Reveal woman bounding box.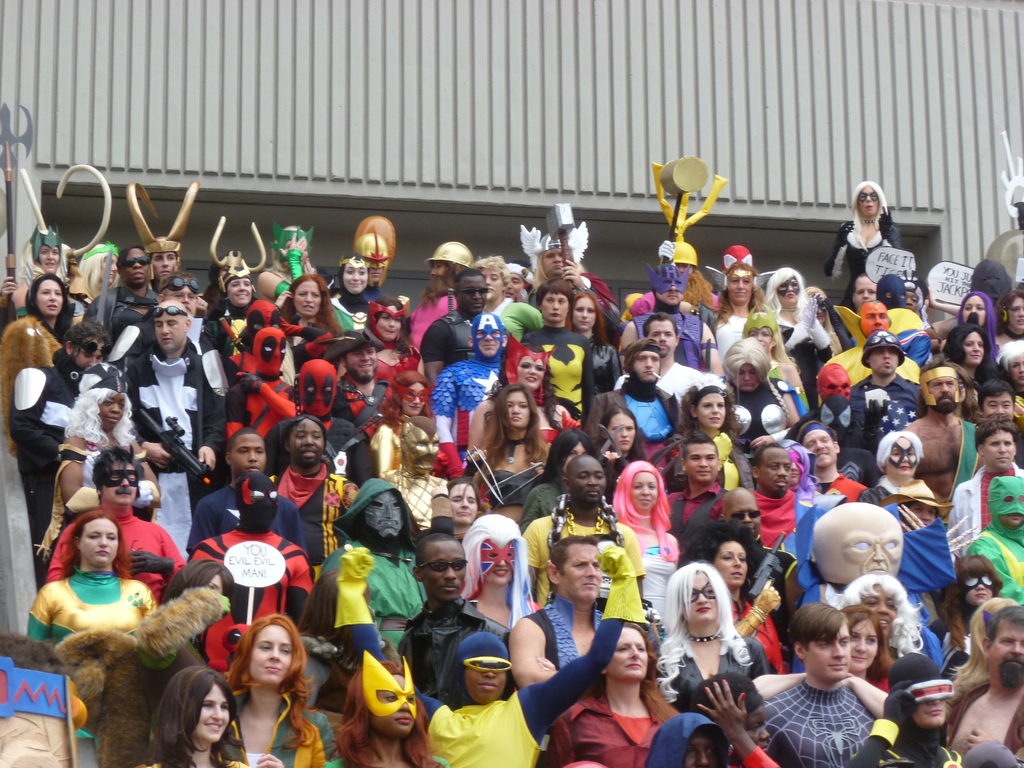
Revealed: <bbox>216, 611, 334, 767</bbox>.
